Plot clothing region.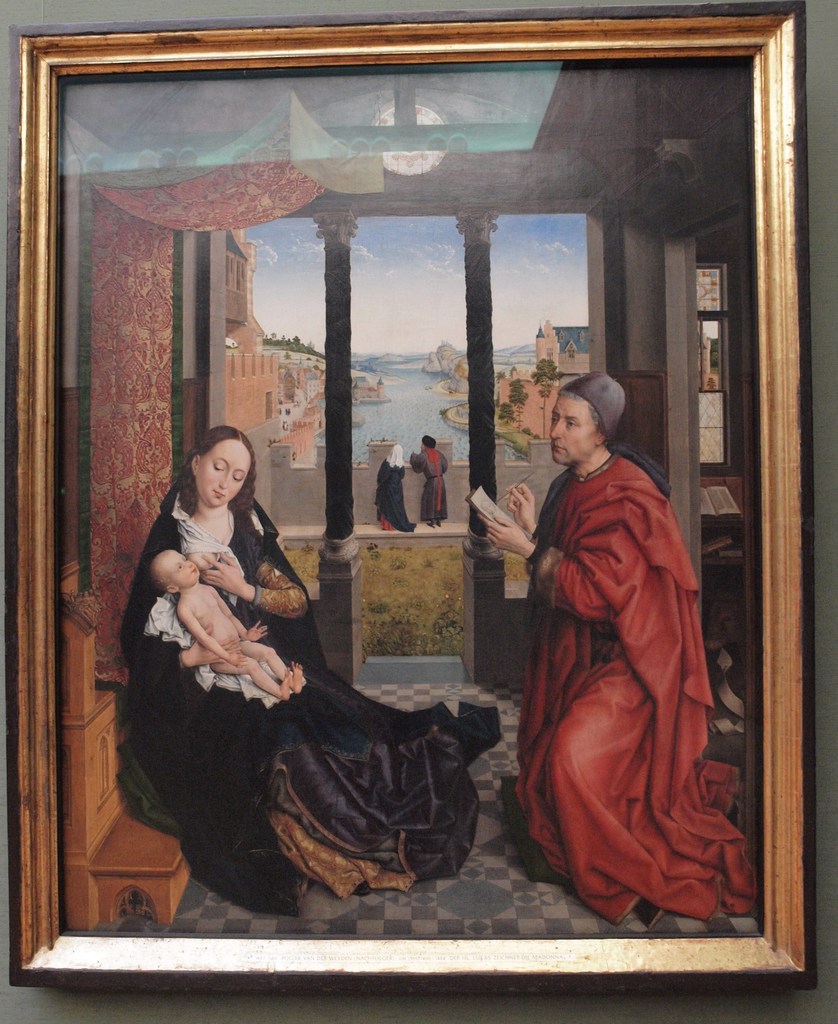
Plotted at 410,448,449,524.
